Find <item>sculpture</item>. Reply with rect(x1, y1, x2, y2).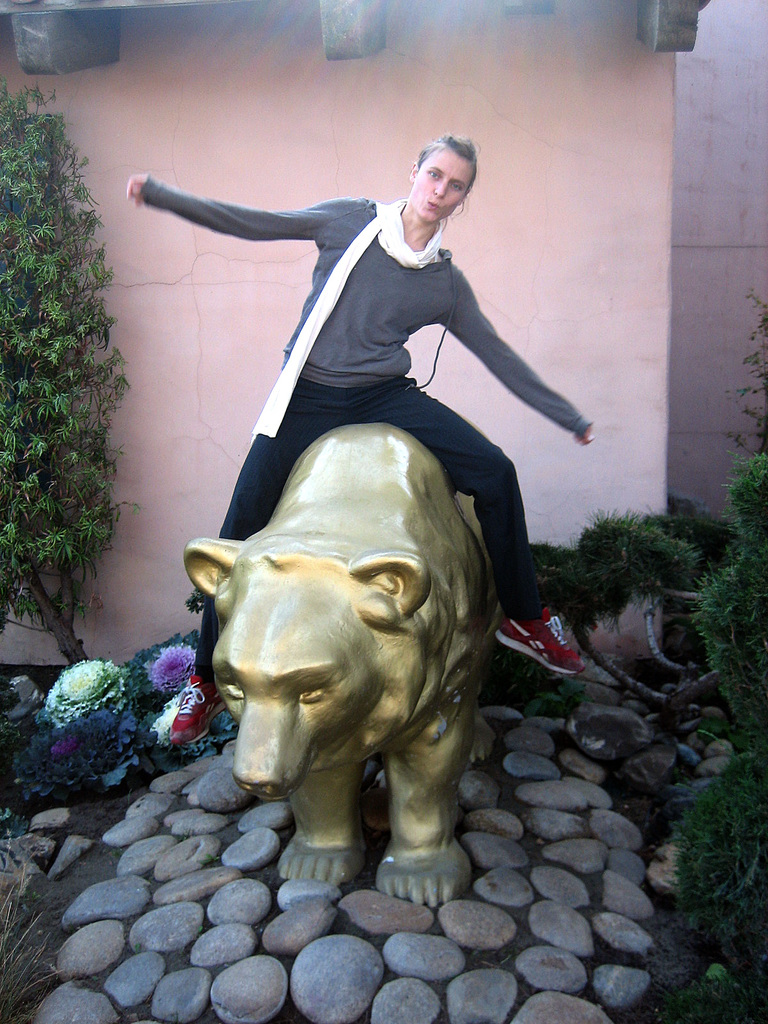
rect(182, 420, 506, 908).
